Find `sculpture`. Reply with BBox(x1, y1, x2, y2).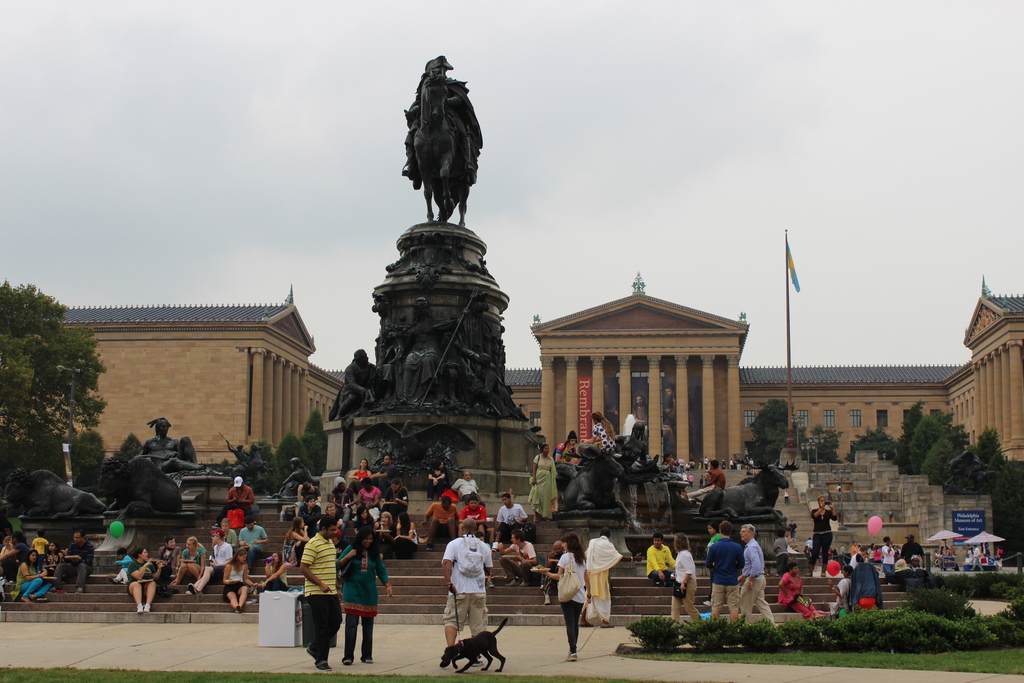
BBox(98, 454, 188, 518).
